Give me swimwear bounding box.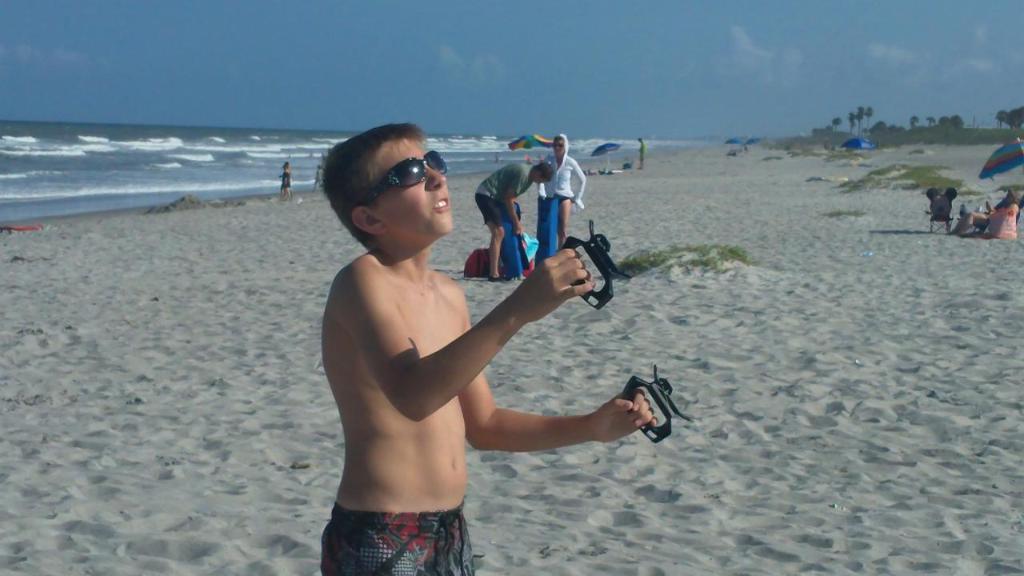
select_region(473, 163, 534, 228).
